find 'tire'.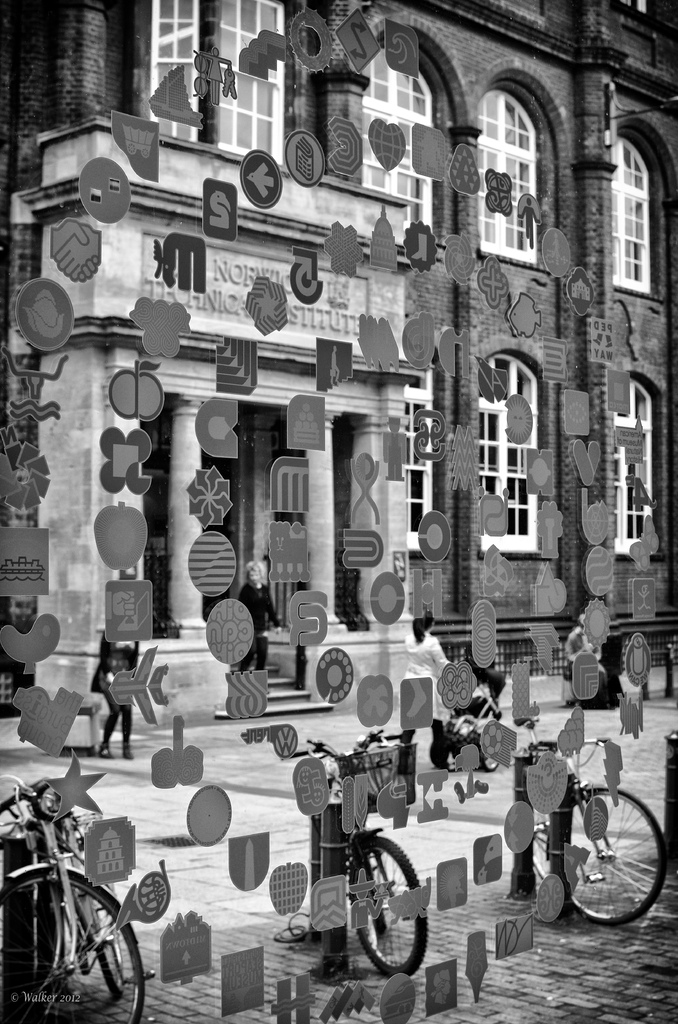
(left=350, top=834, right=426, bottom=977).
